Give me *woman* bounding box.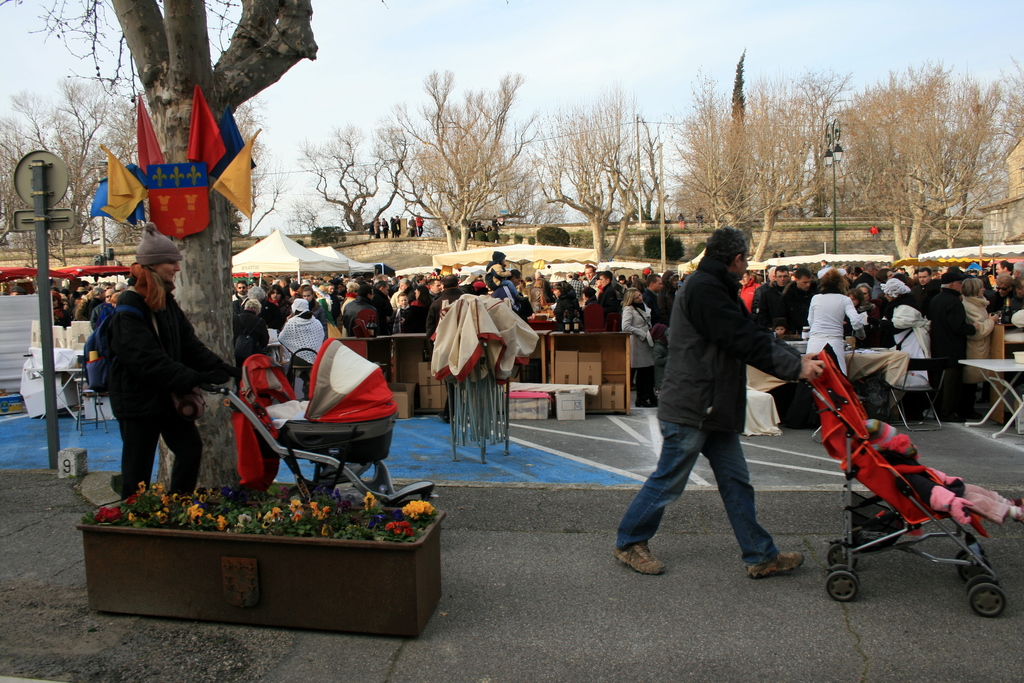
(579, 284, 602, 331).
